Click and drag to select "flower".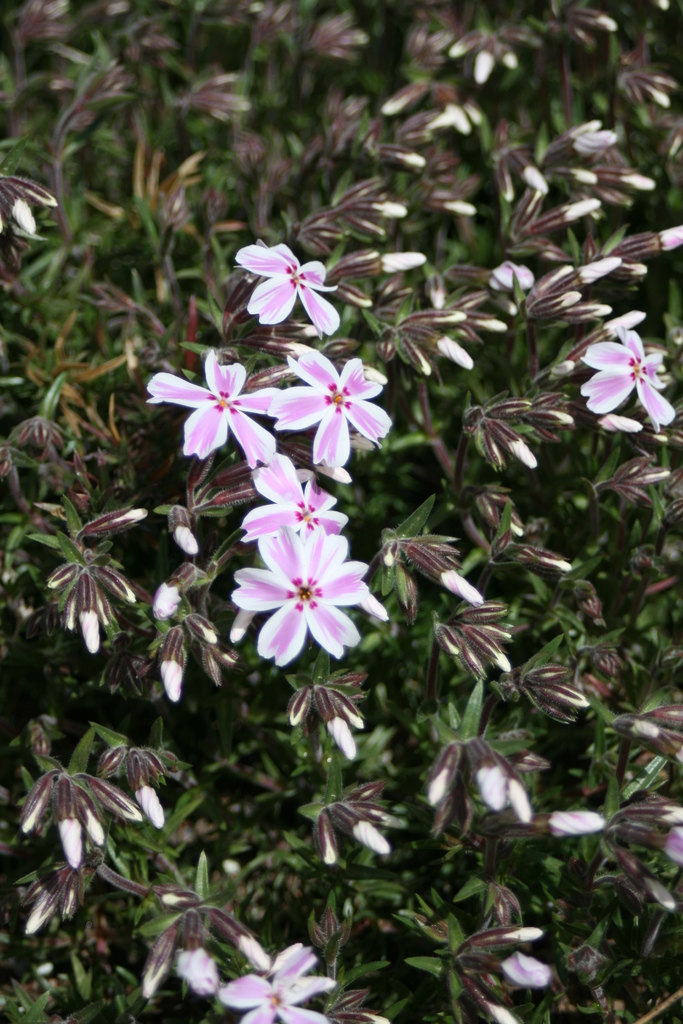
Selection: rect(267, 350, 395, 468).
